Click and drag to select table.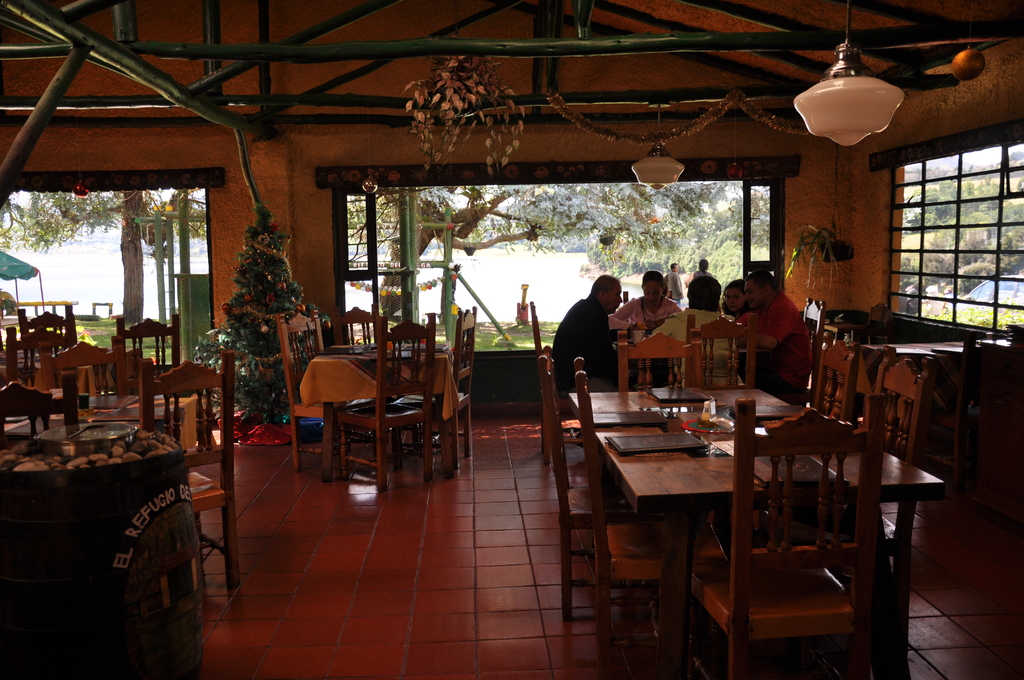
Selection: (left=310, top=340, right=454, bottom=486).
